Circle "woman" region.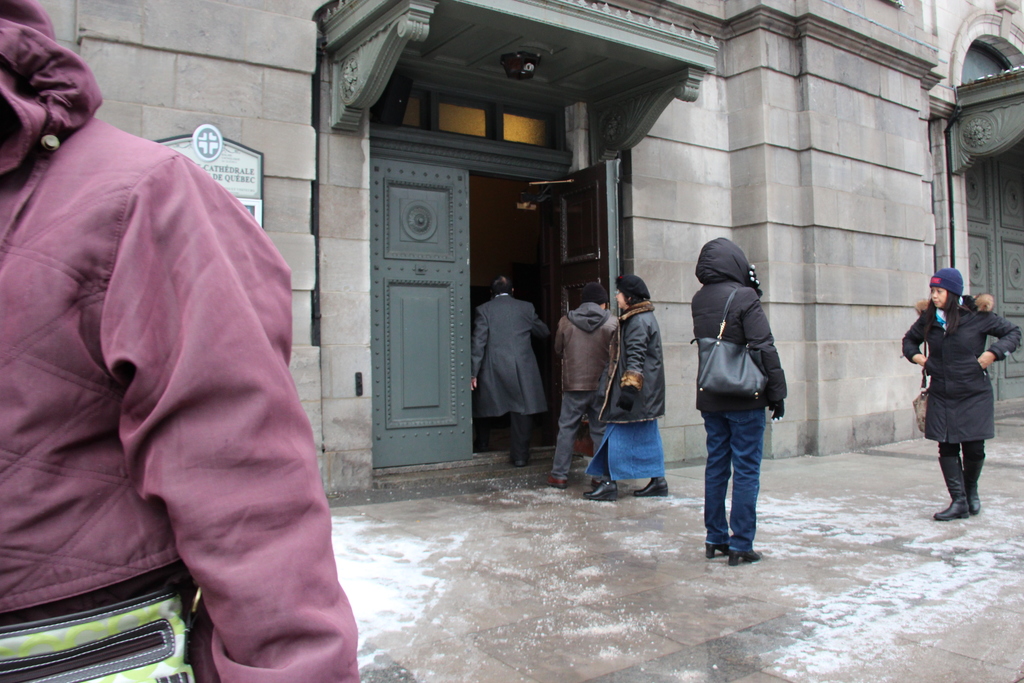
Region: left=912, top=265, right=1012, bottom=531.
